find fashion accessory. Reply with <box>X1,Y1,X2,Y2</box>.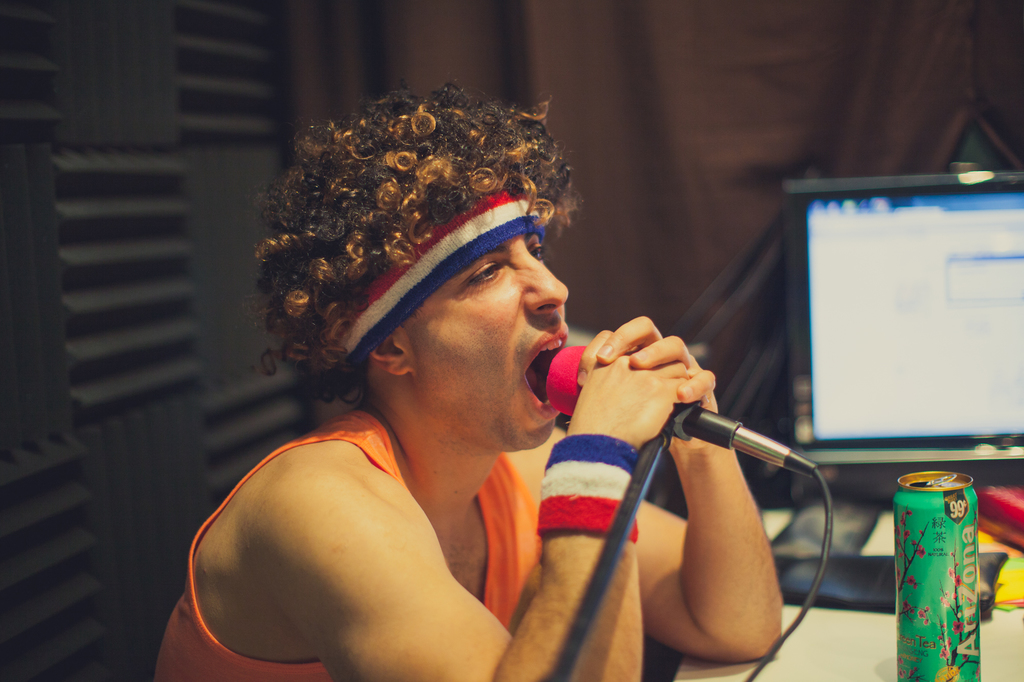
<box>338,190,545,372</box>.
